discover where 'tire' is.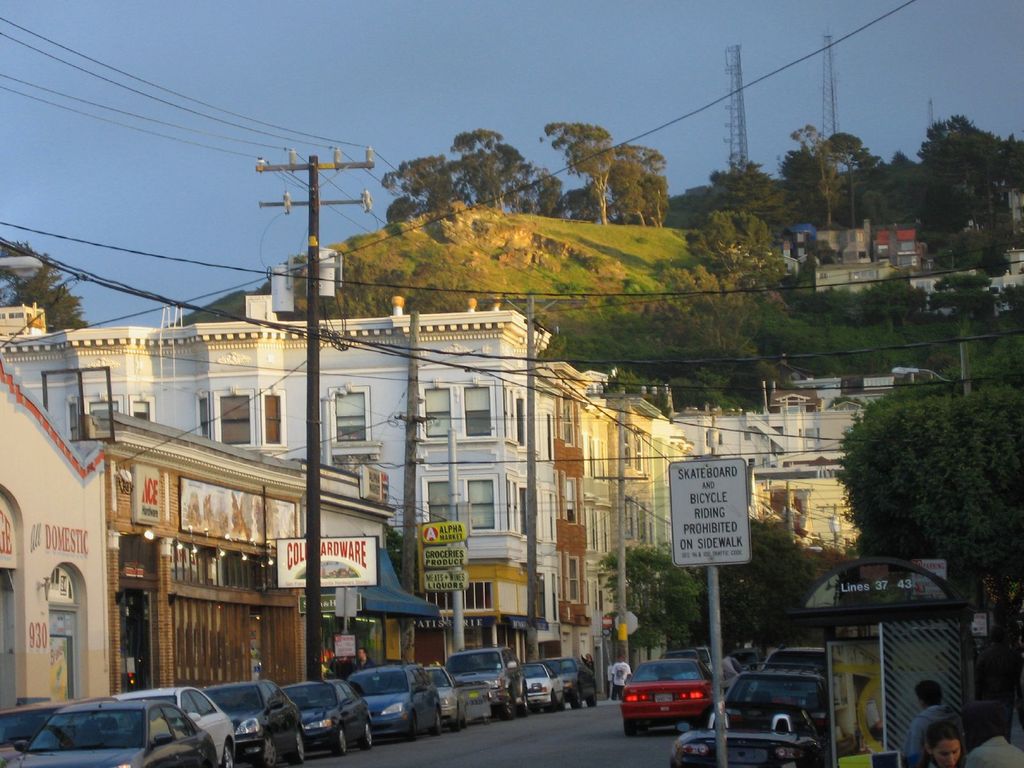
Discovered at [332,728,347,755].
